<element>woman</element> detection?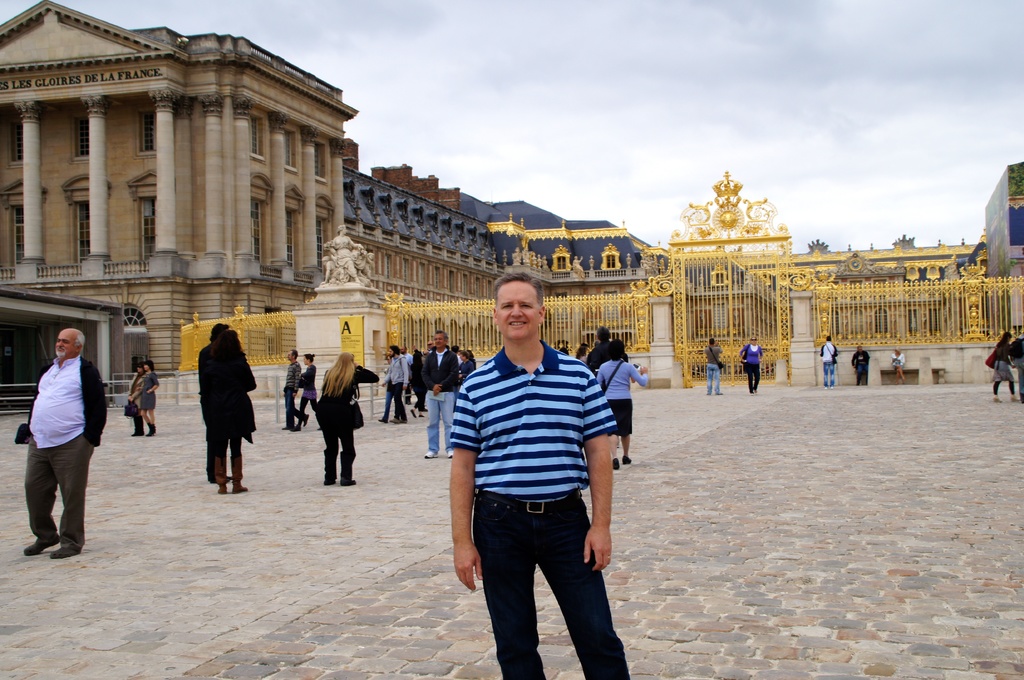
BBox(136, 359, 160, 432)
